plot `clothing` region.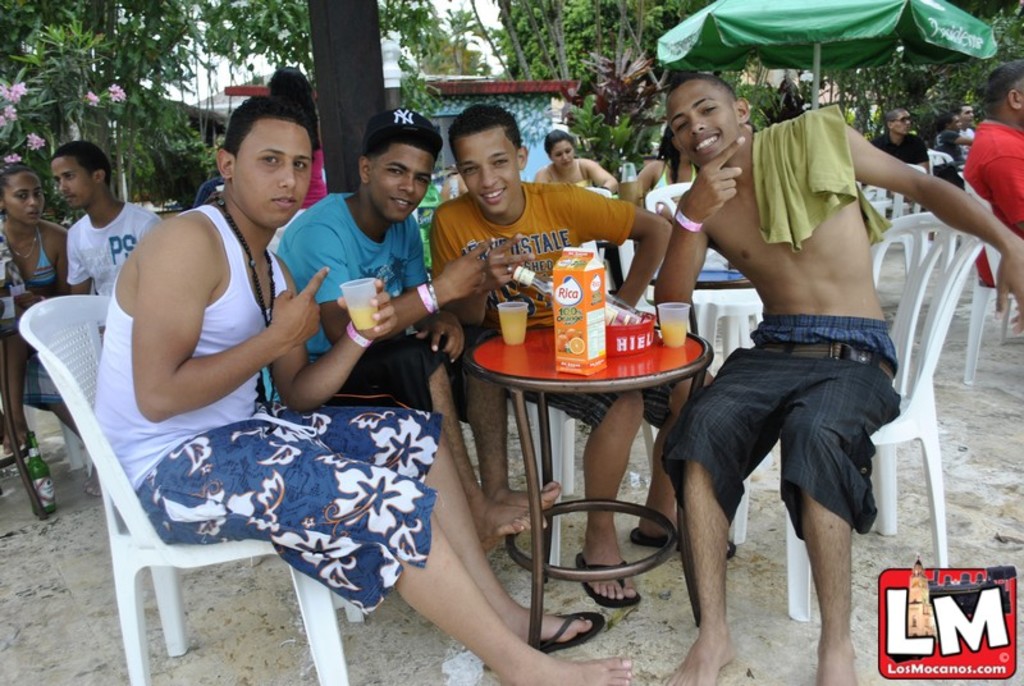
Plotted at 657,105,914,540.
